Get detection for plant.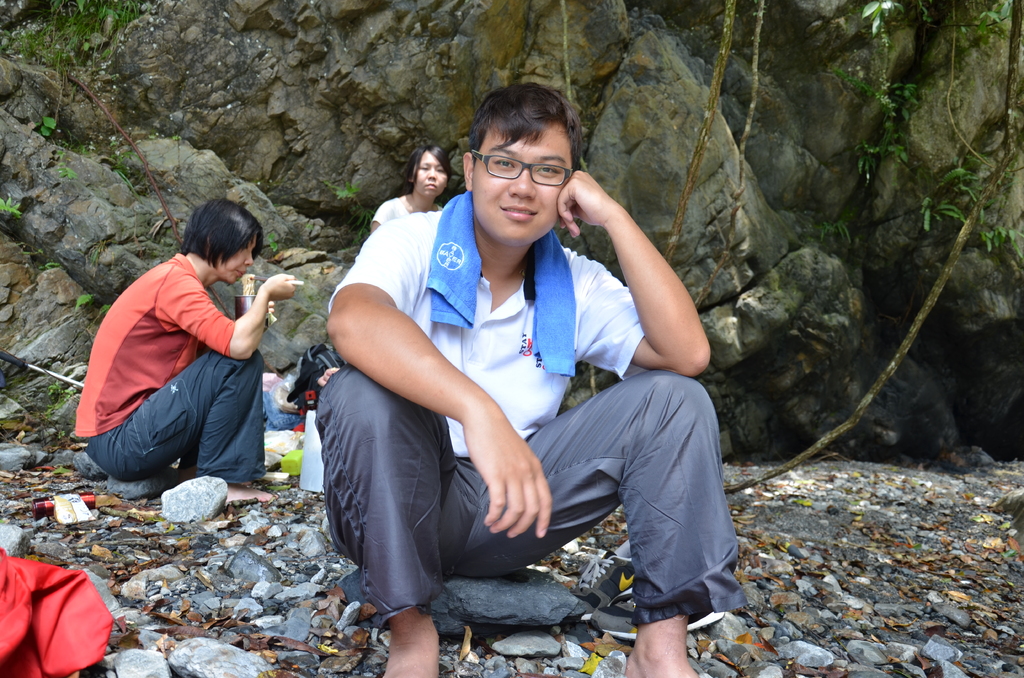
Detection: left=268, top=234, right=284, bottom=254.
